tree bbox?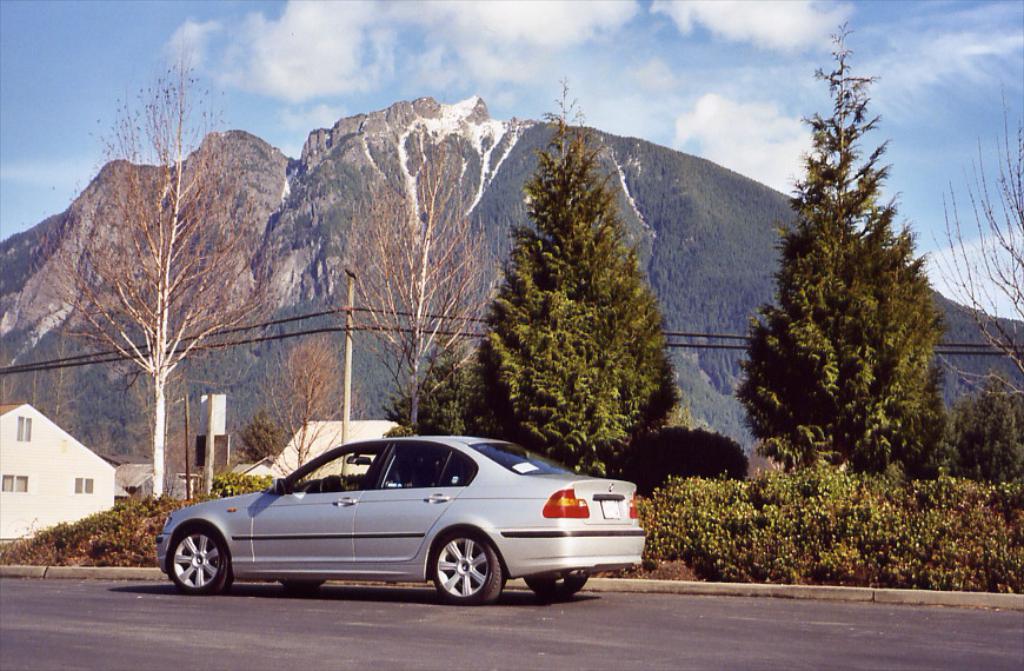
l=227, t=405, r=291, b=465
